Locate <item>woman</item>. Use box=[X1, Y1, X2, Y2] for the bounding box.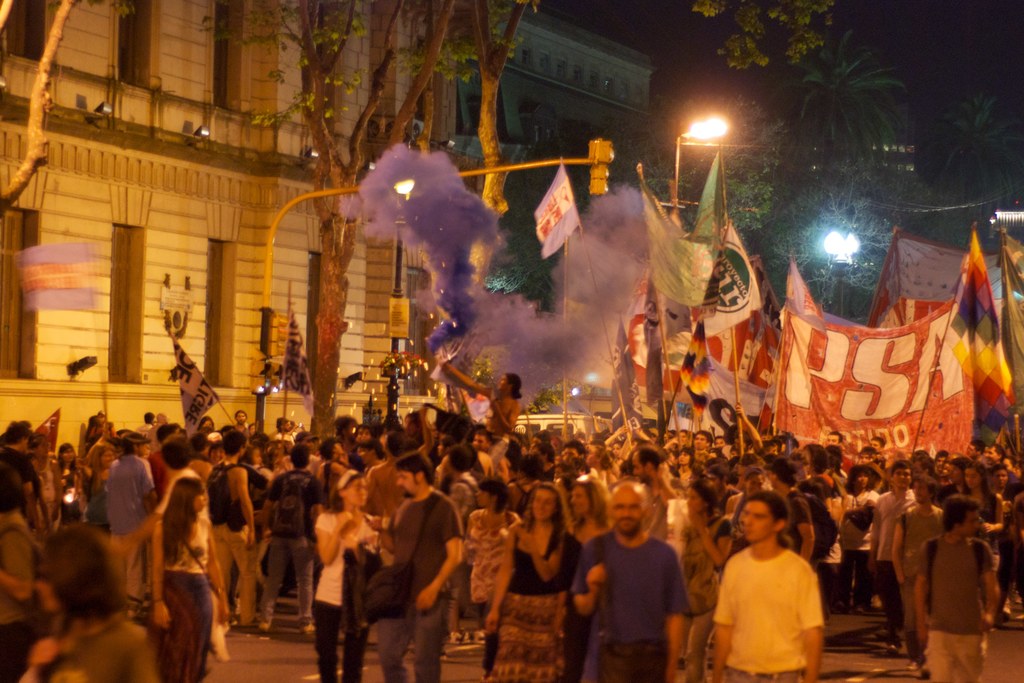
box=[134, 461, 219, 668].
